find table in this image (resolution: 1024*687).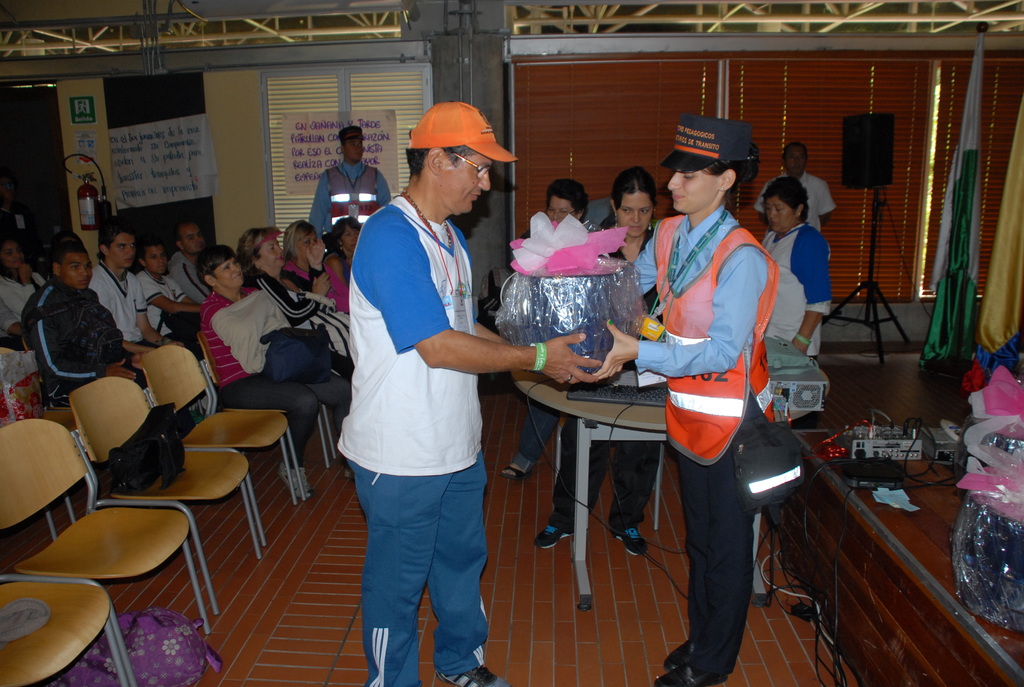
x1=505, y1=331, x2=832, y2=606.
